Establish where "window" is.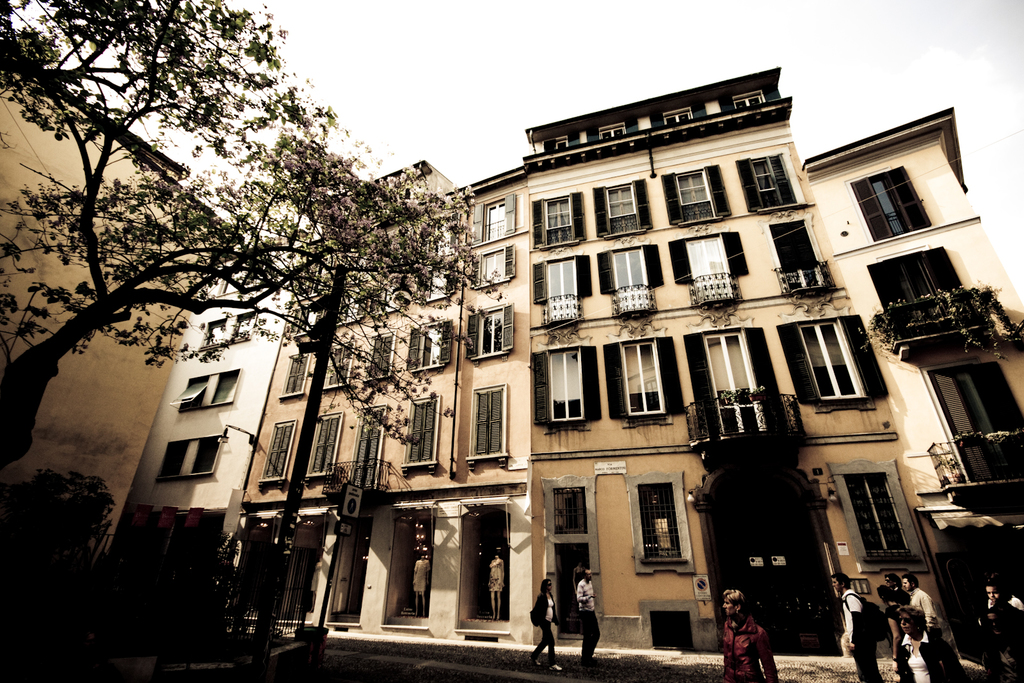
Established at x1=916, y1=345, x2=1023, y2=493.
